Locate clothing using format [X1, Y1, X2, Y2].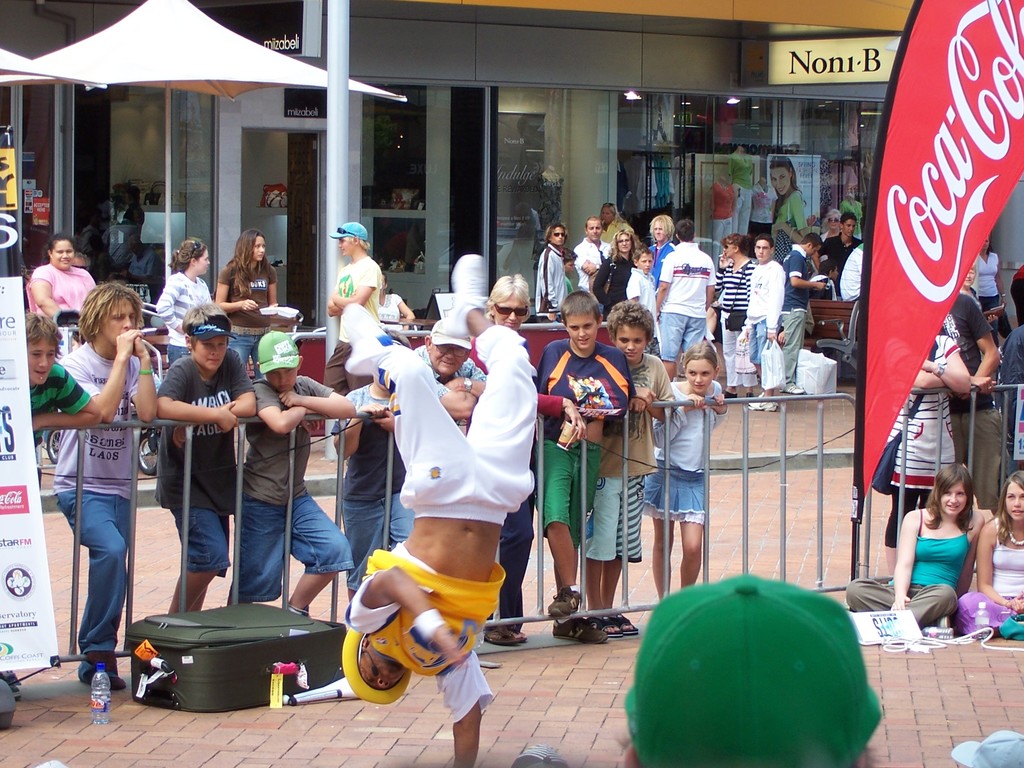
[575, 238, 611, 292].
